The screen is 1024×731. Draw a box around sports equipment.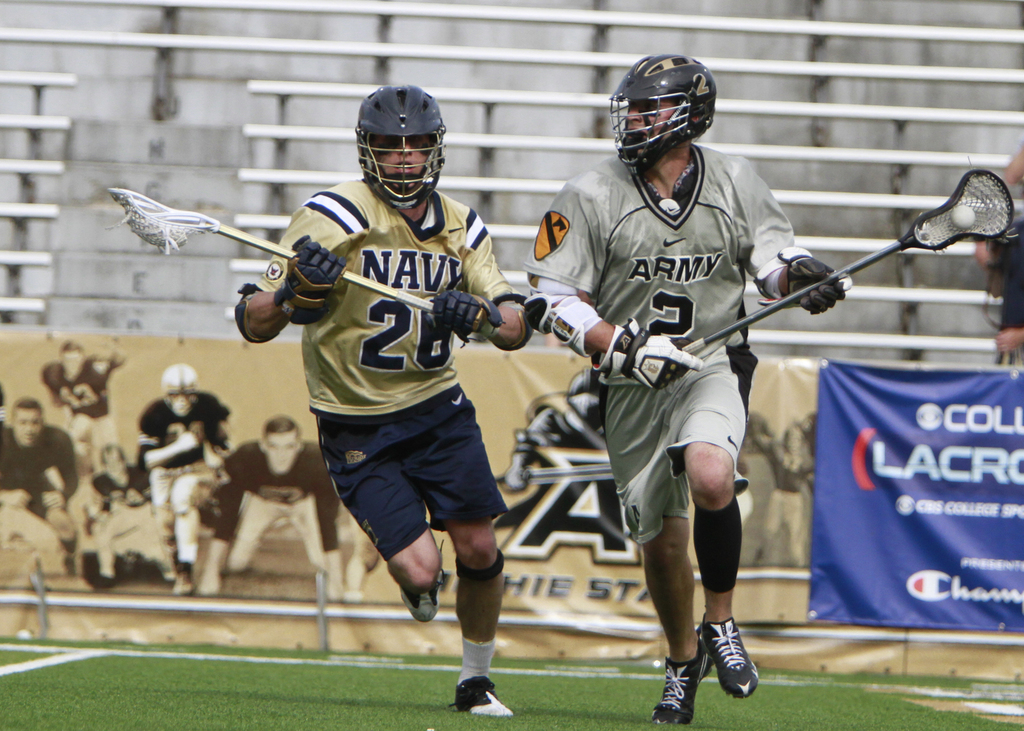
102/187/433/313.
